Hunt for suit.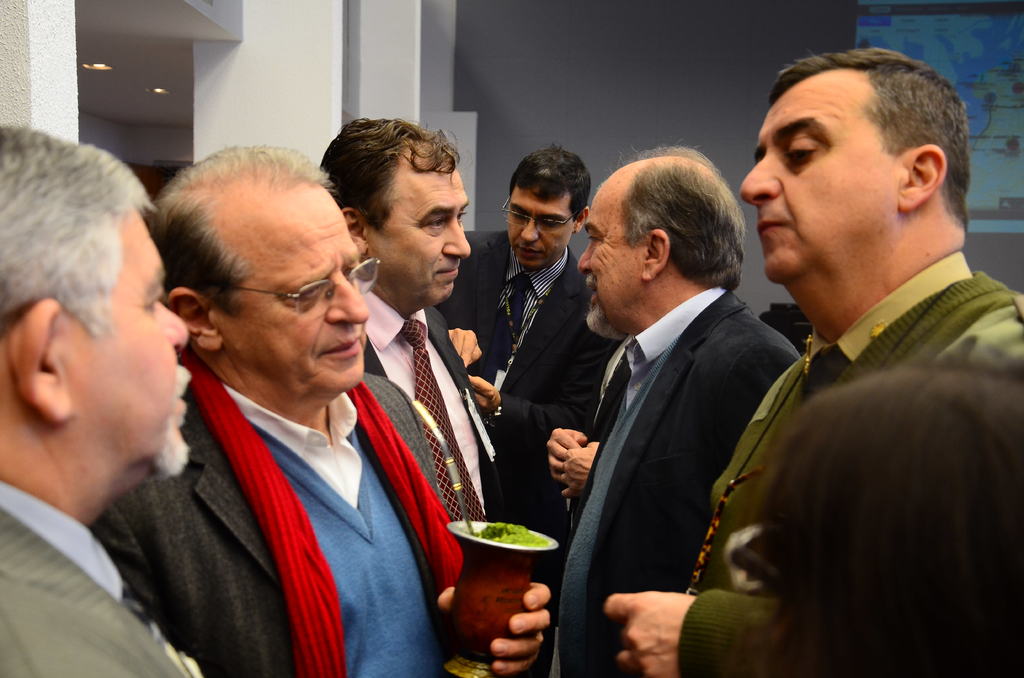
Hunted down at 531,279,805,677.
